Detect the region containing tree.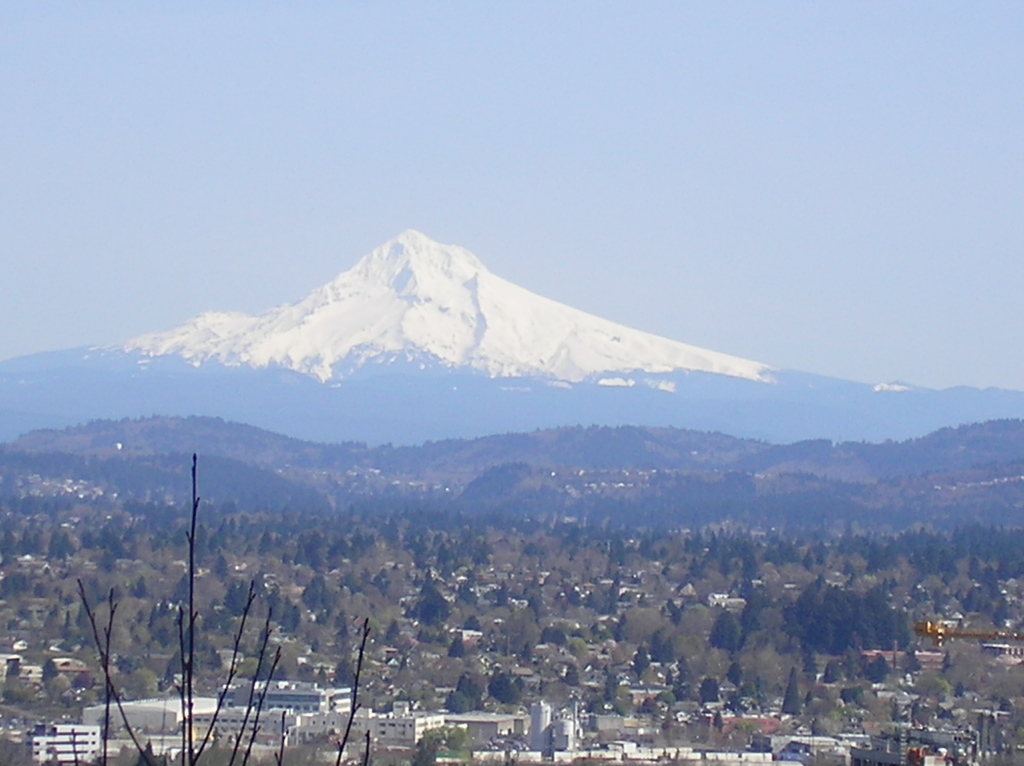
{"x1": 991, "y1": 589, "x2": 1015, "y2": 631}.
